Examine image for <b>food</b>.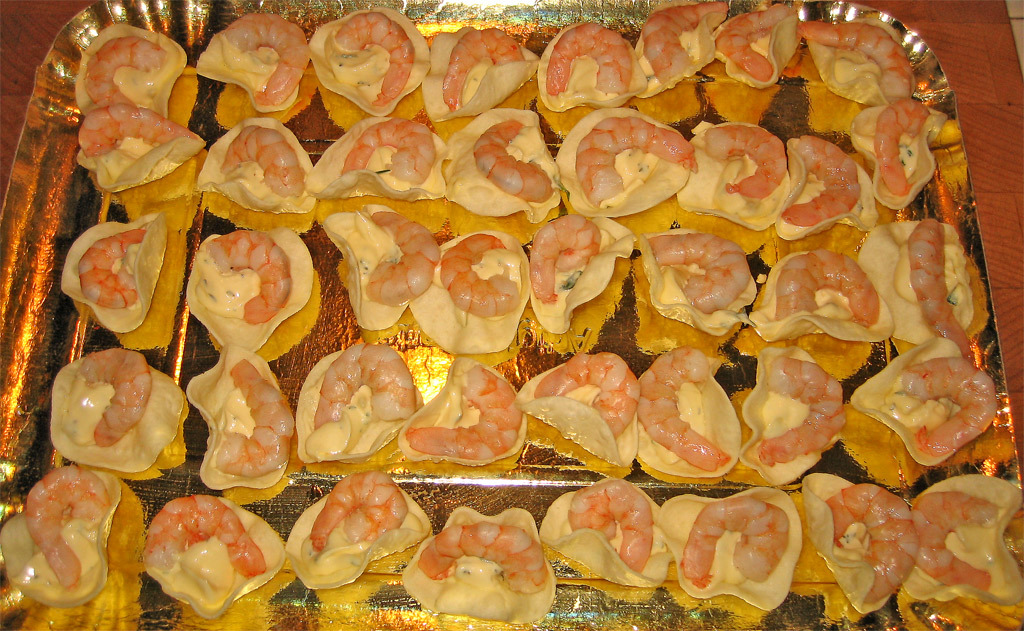
Examination result: BBox(419, 24, 543, 123).
